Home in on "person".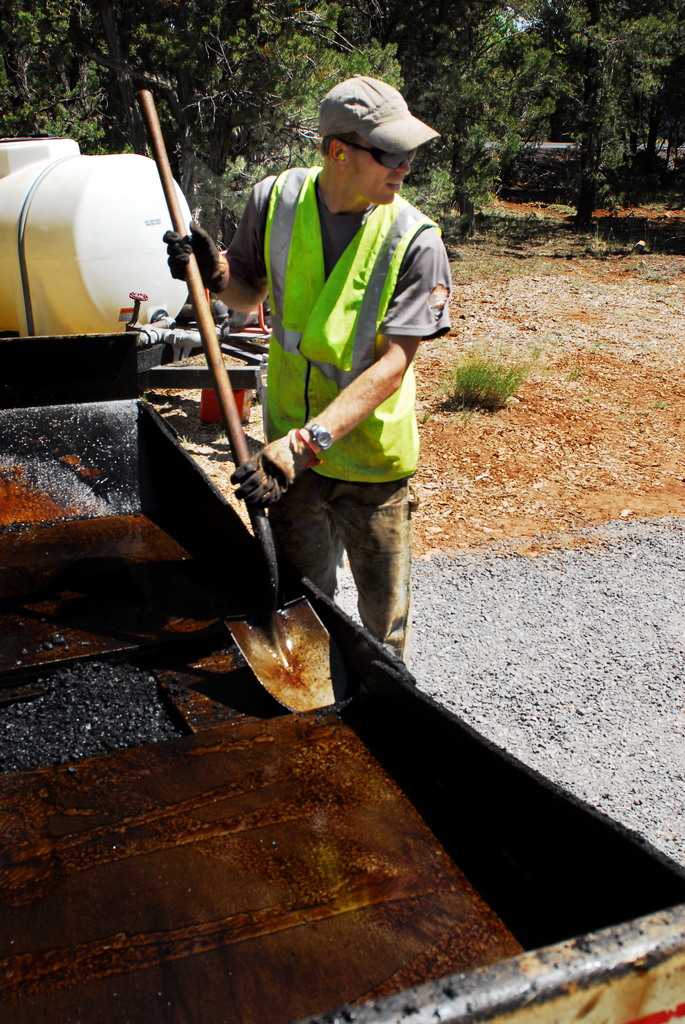
Homed in at 157, 70, 465, 673.
